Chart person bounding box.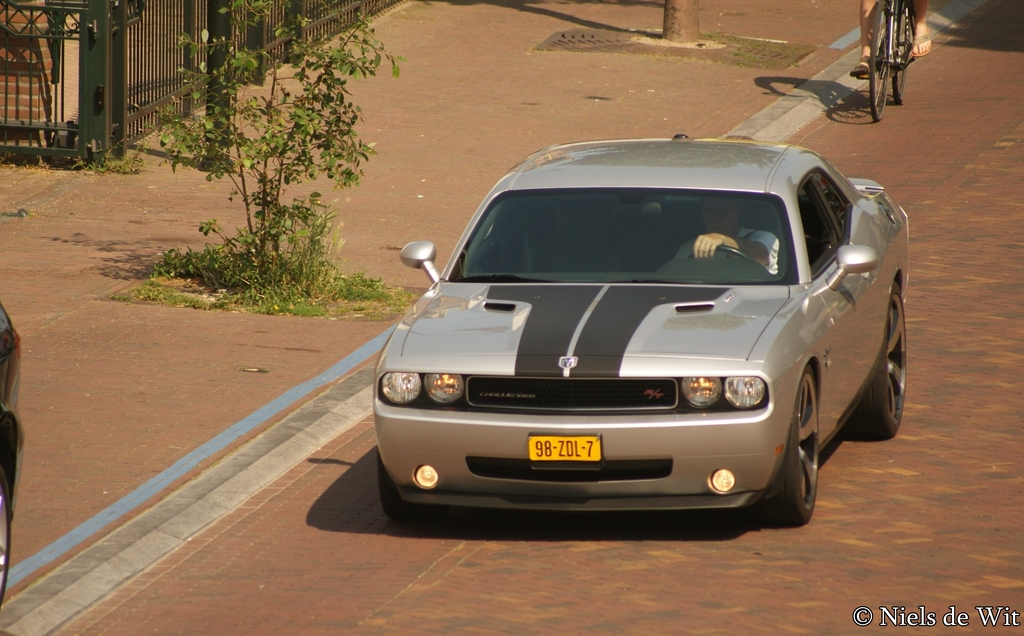
Charted: left=678, top=200, right=781, bottom=275.
